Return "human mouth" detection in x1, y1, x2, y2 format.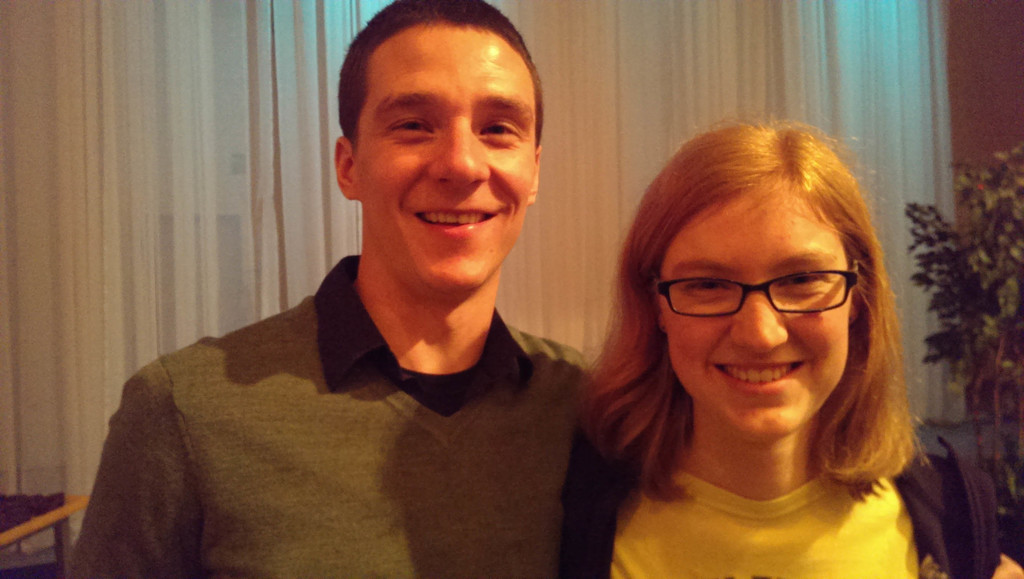
408, 199, 502, 236.
